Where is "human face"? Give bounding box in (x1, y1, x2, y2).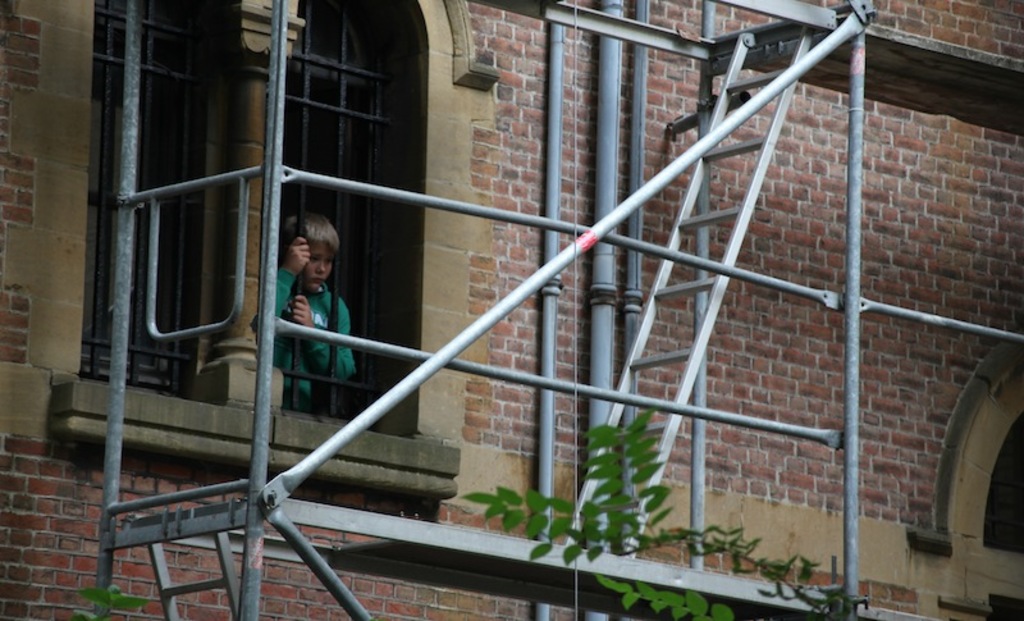
(296, 242, 337, 294).
